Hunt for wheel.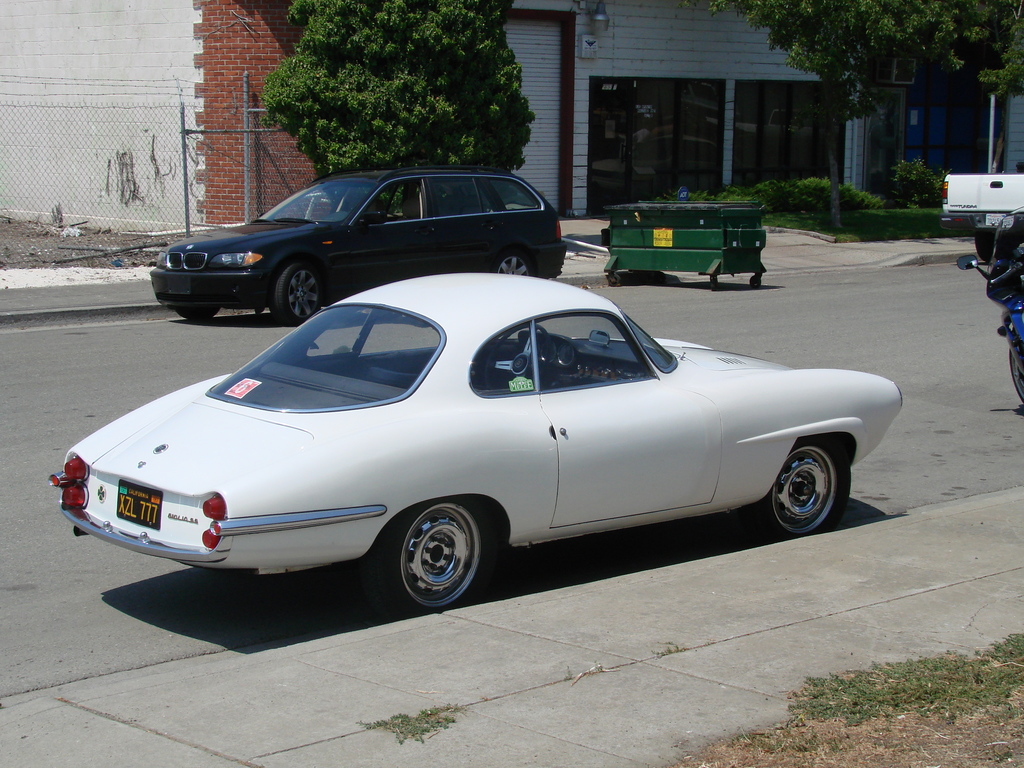
Hunted down at <box>607,275,621,285</box>.
